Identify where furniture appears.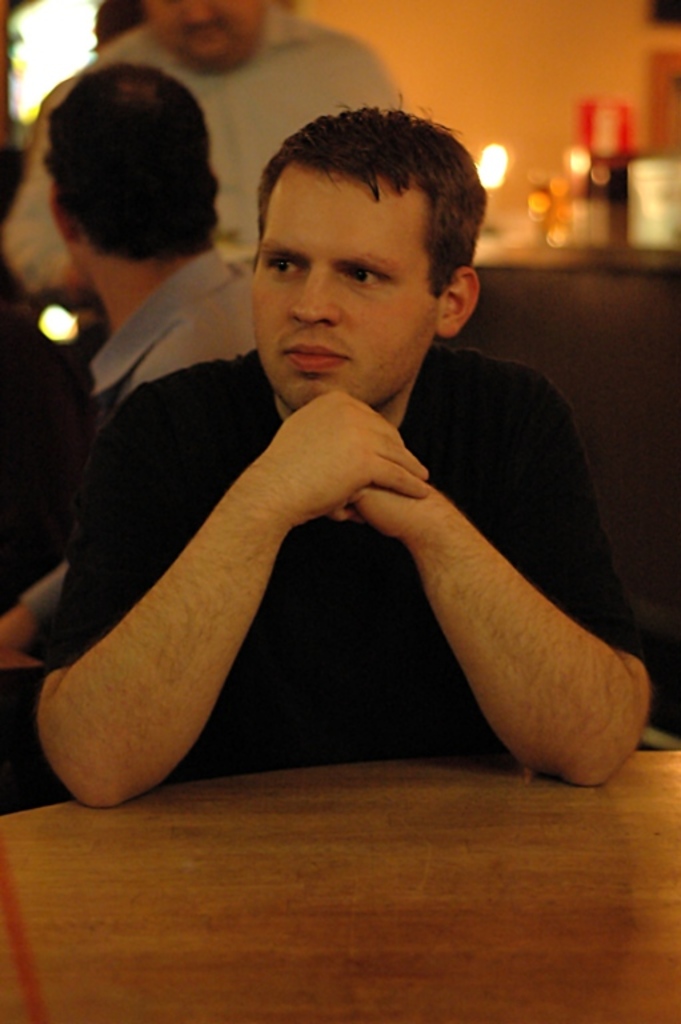
Appears at crop(0, 747, 680, 1023).
